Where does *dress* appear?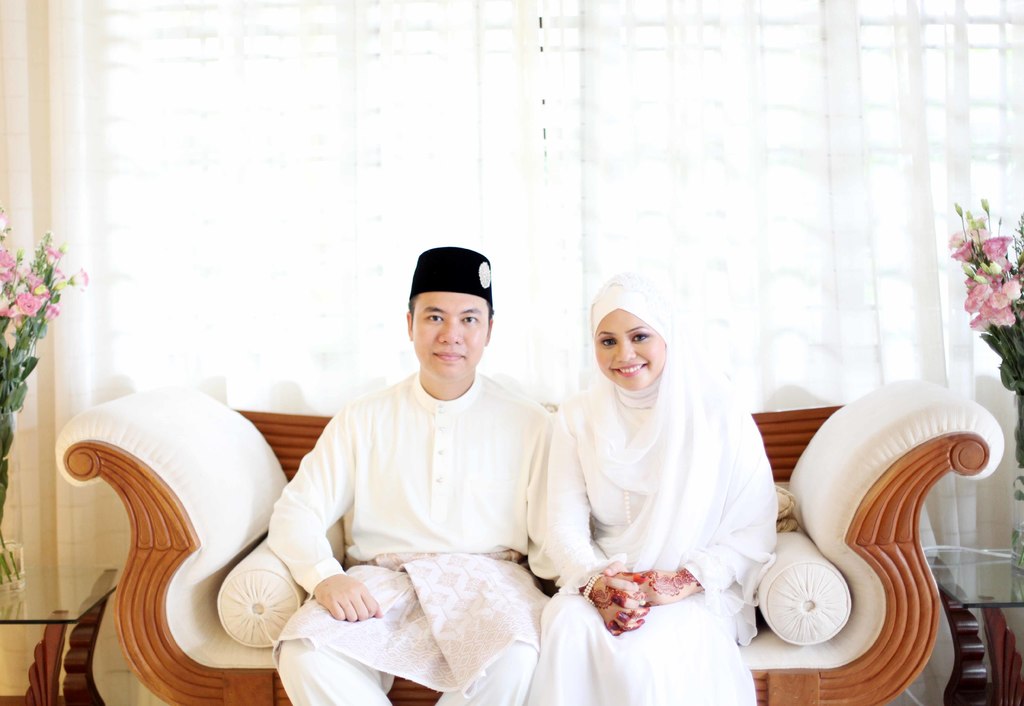
Appears at (x1=531, y1=376, x2=761, y2=705).
